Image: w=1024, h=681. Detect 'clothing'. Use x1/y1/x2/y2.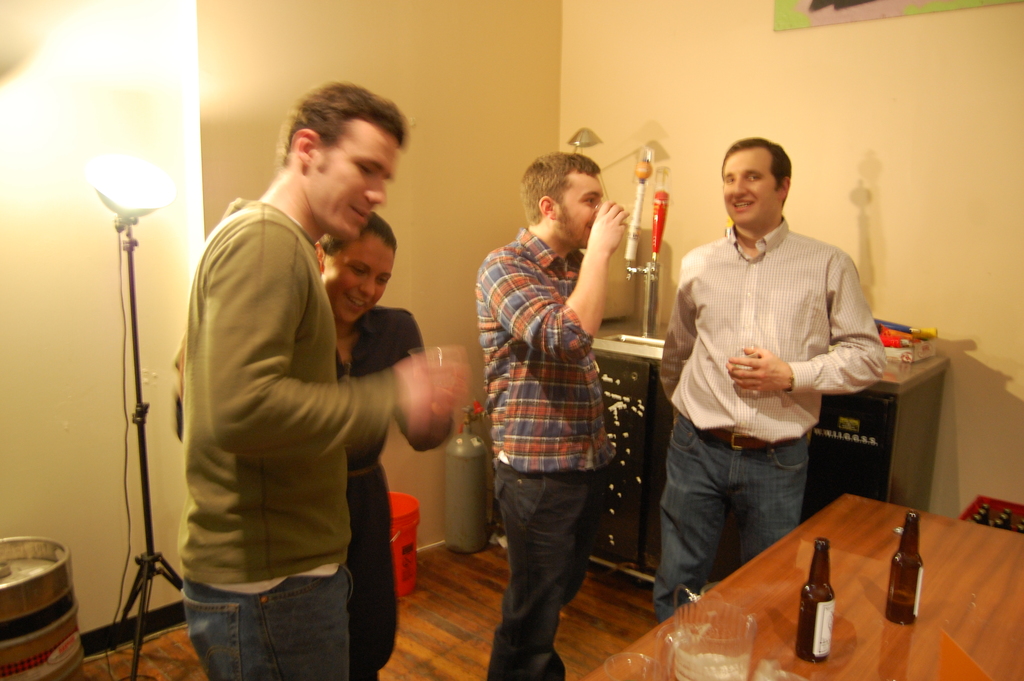
173/302/454/680.
